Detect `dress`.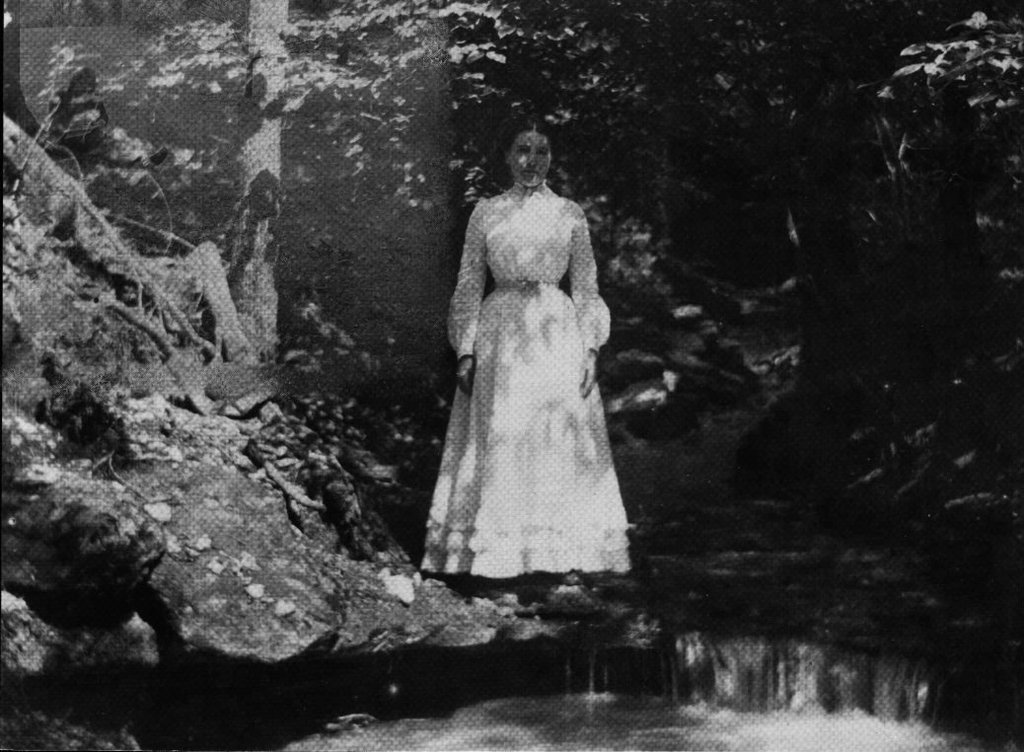
Detected at bbox(418, 183, 632, 581).
